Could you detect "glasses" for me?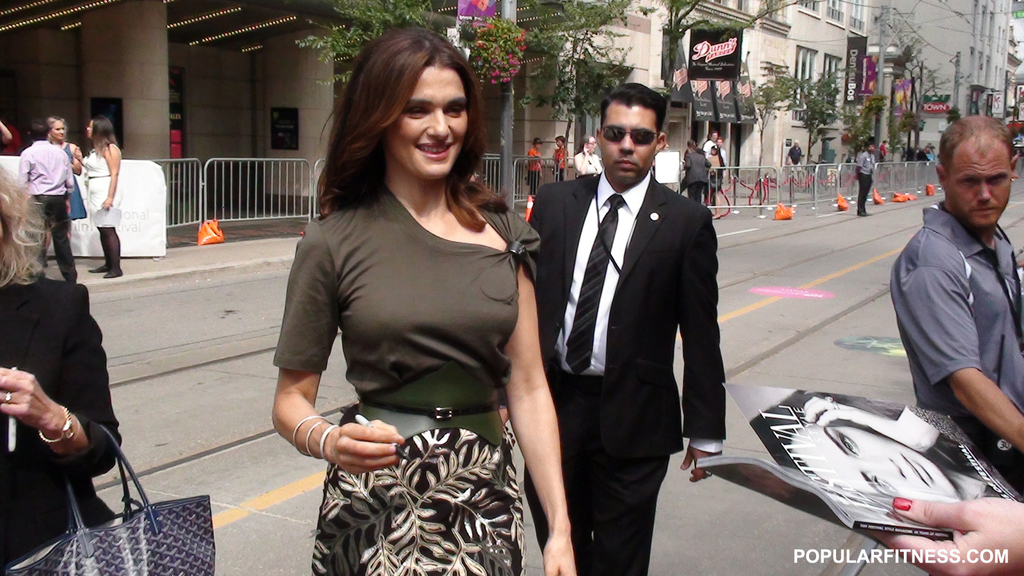
Detection result: <box>596,127,661,151</box>.
